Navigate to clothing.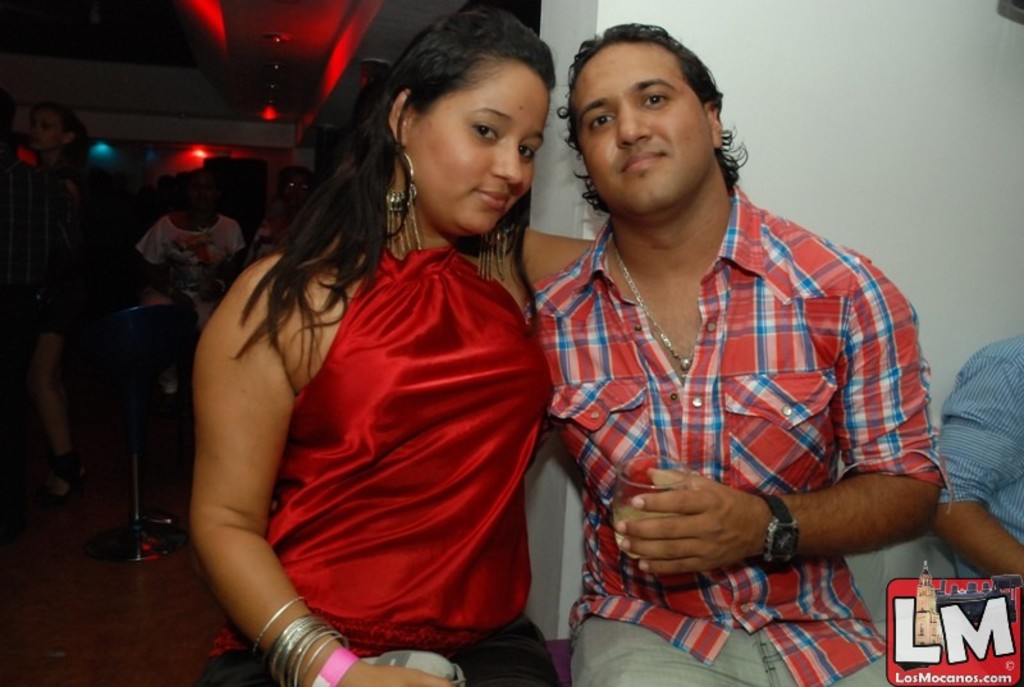
Navigation target: l=140, t=207, r=247, b=298.
